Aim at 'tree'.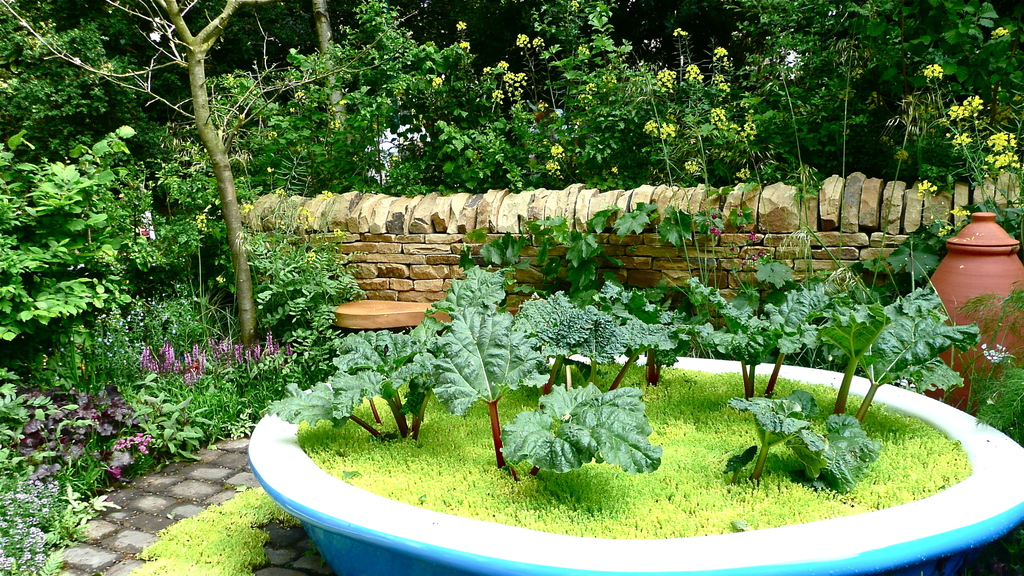
Aimed at (left=4, top=0, right=330, bottom=344).
